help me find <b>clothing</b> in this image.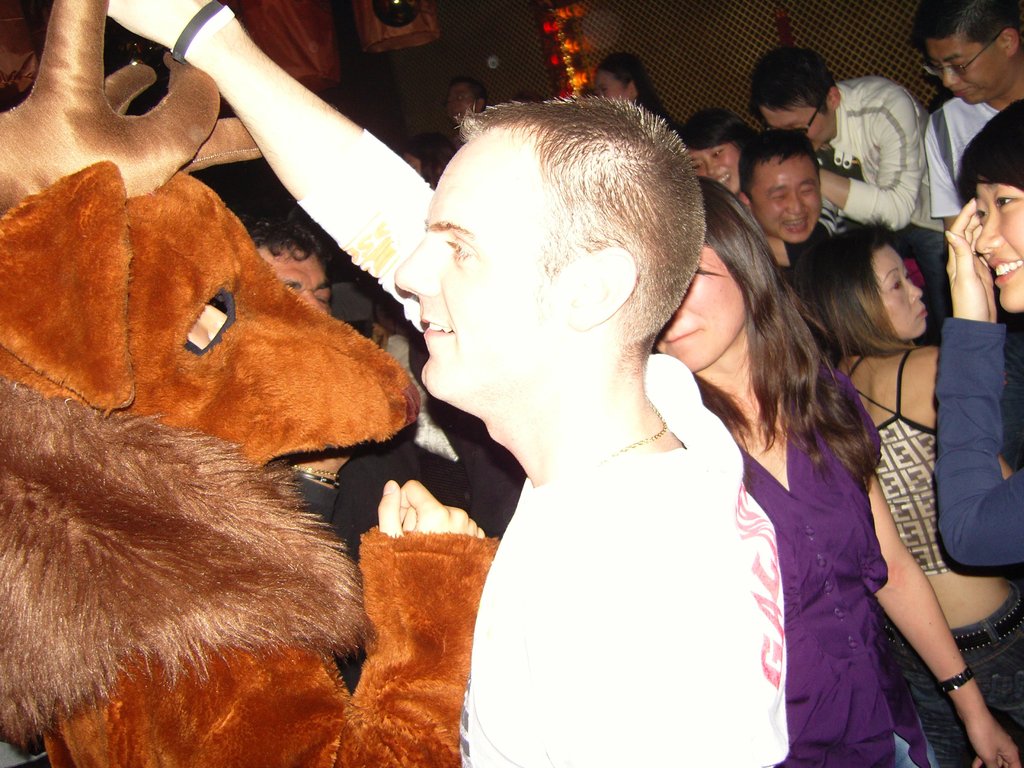
Found it: <region>749, 224, 836, 285</region>.
